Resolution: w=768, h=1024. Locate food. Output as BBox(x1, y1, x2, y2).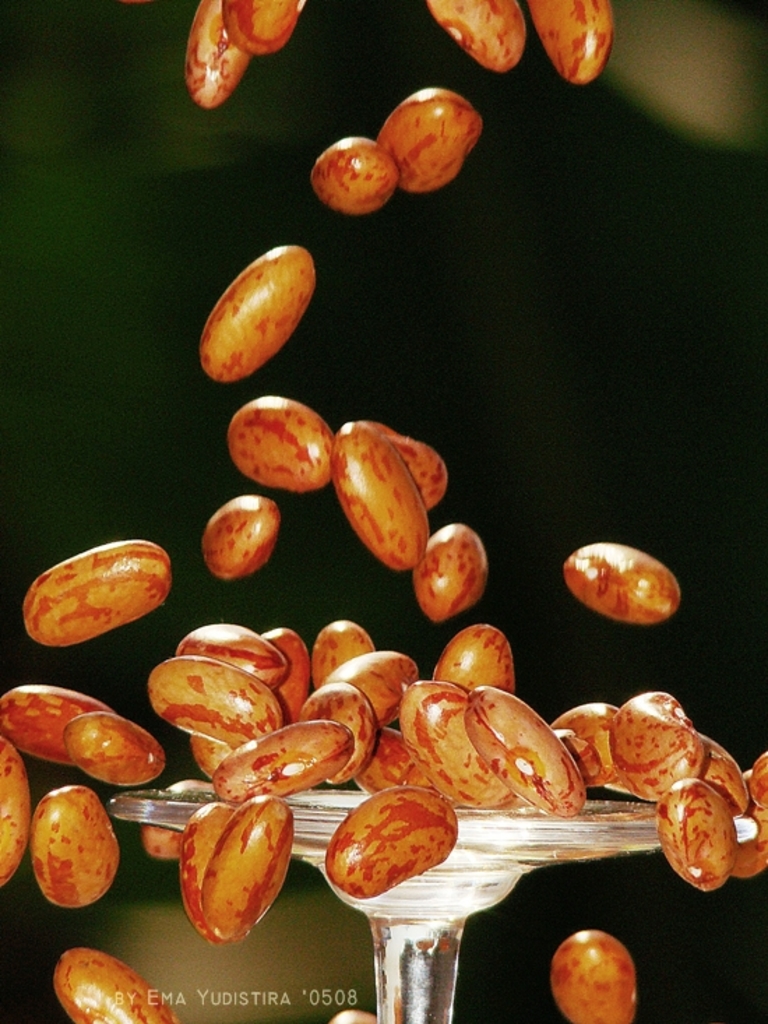
BBox(563, 541, 681, 626).
